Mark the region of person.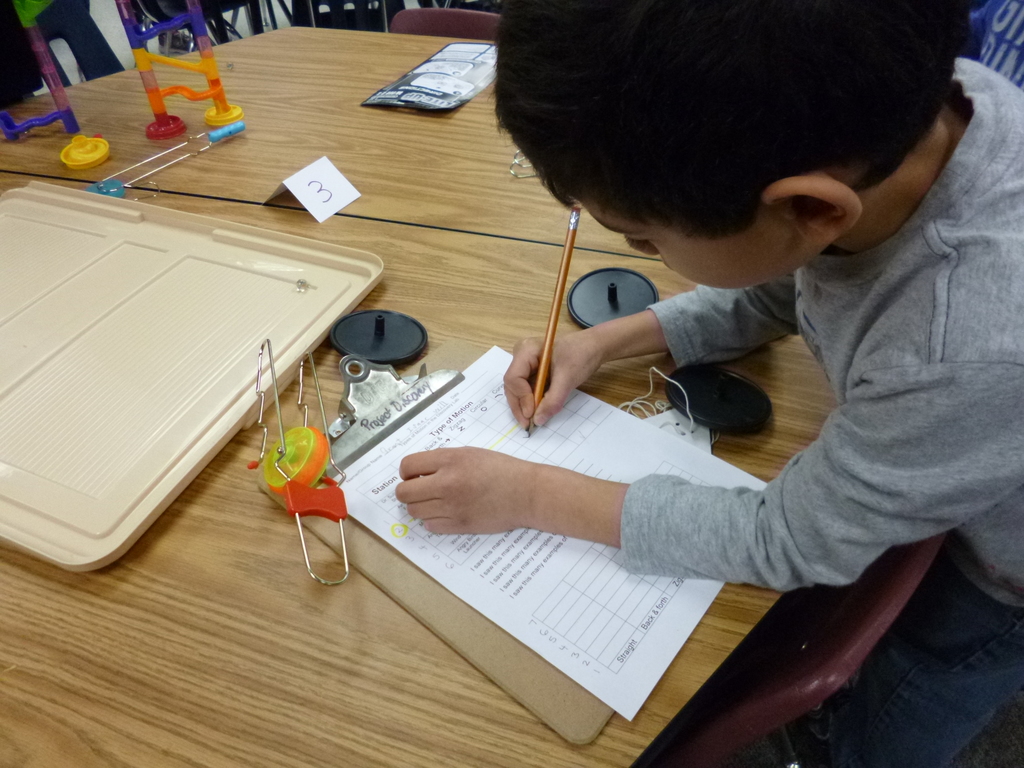
Region: box=[398, 0, 1023, 767].
